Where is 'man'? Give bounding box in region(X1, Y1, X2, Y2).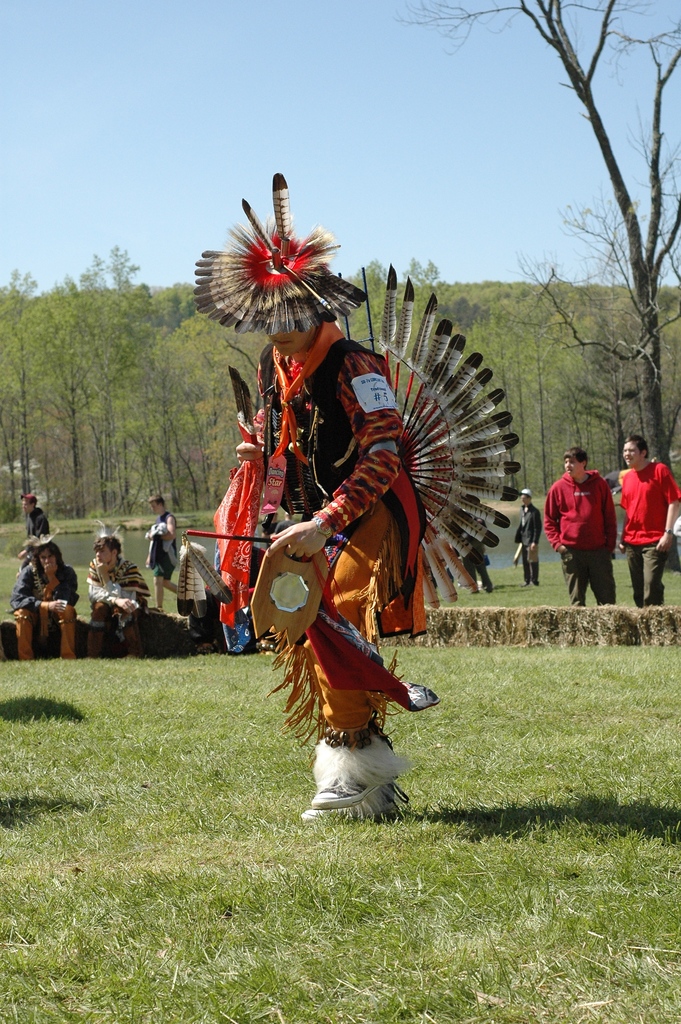
region(619, 435, 680, 609).
